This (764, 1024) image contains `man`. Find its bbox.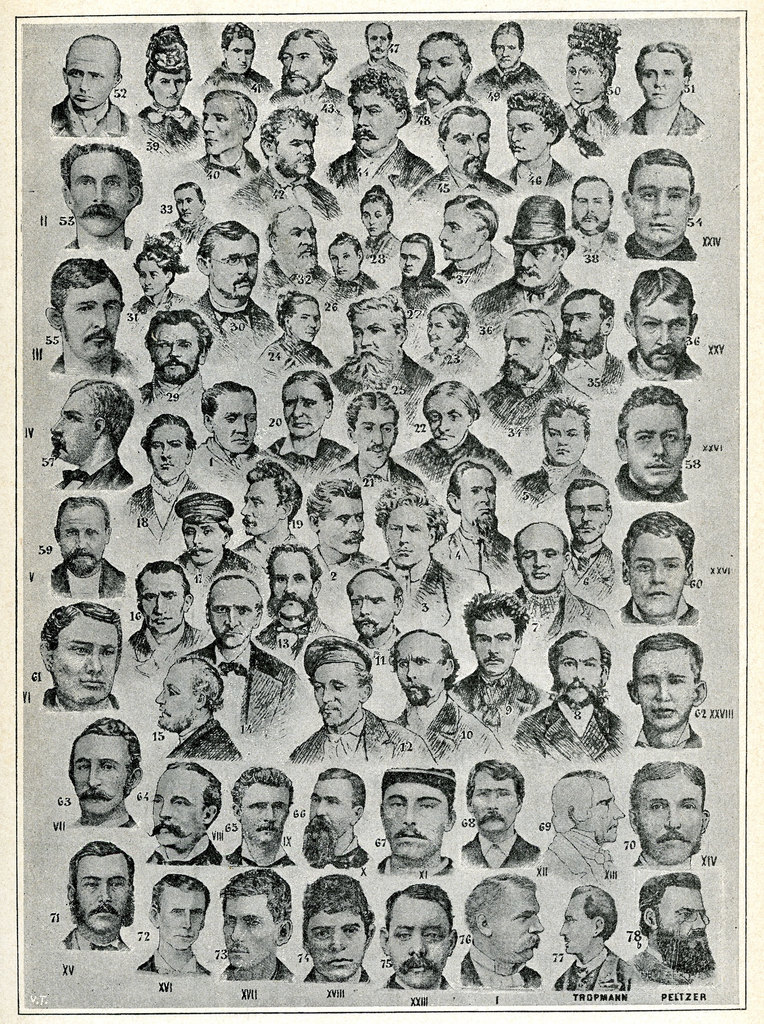
[left=175, top=488, right=246, bottom=588].
